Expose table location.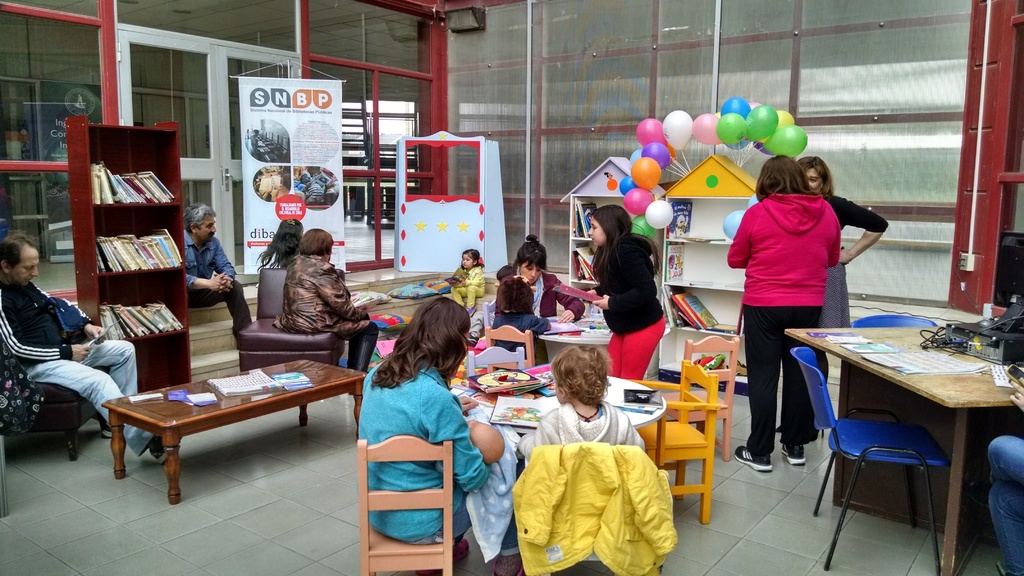
Exposed at 100, 354, 365, 500.
